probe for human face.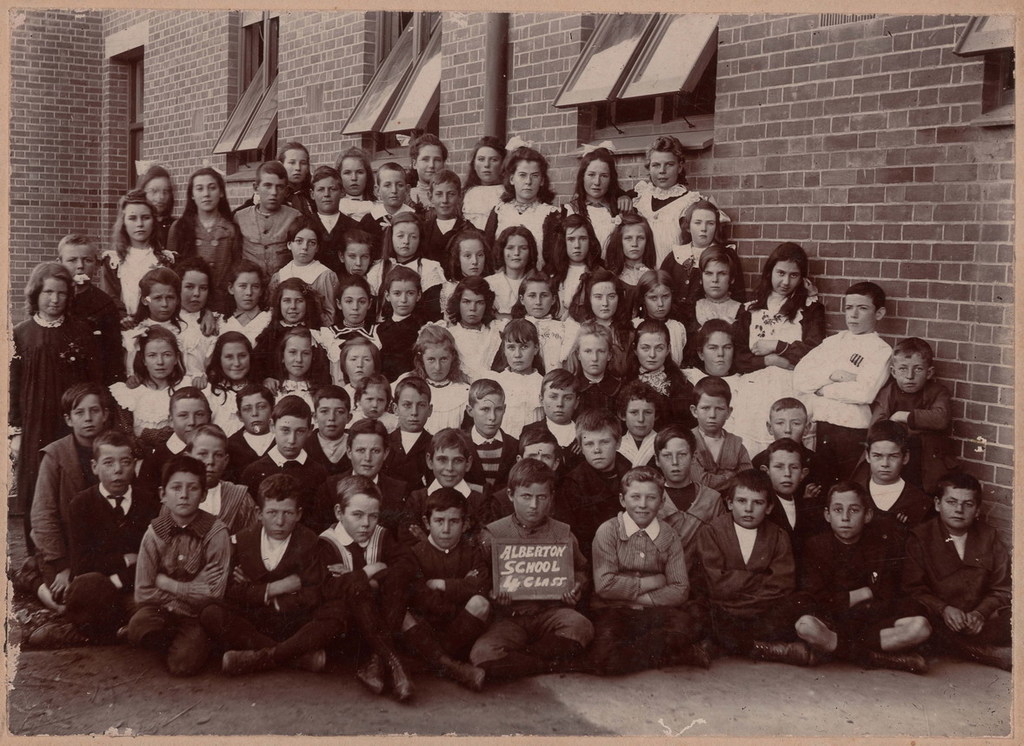
Probe result: <bbox>940, 482, 978, 526</bbox>.
